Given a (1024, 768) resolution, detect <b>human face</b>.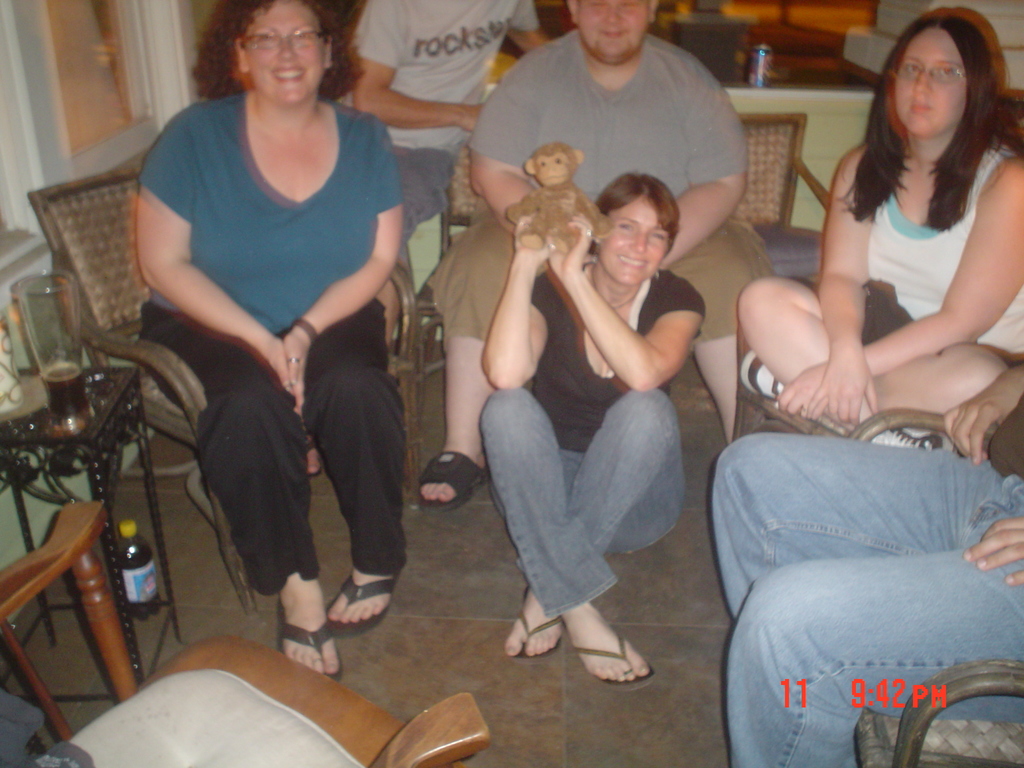
select_region(242, 0, 320, 108).
